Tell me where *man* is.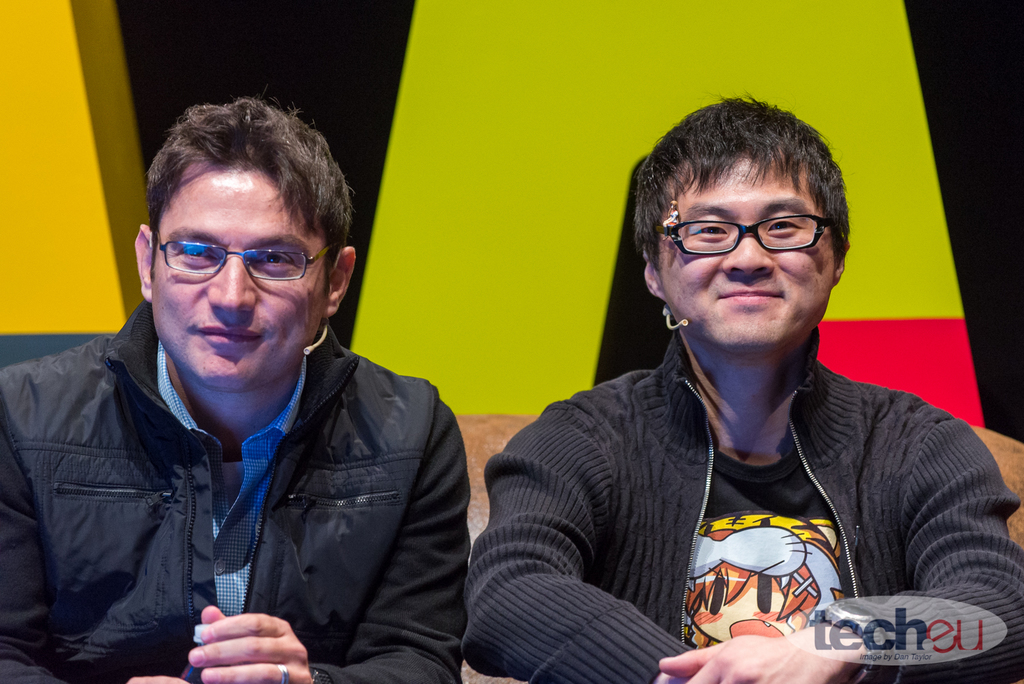
*man* is at bbox(0, 96, 477, 683).
